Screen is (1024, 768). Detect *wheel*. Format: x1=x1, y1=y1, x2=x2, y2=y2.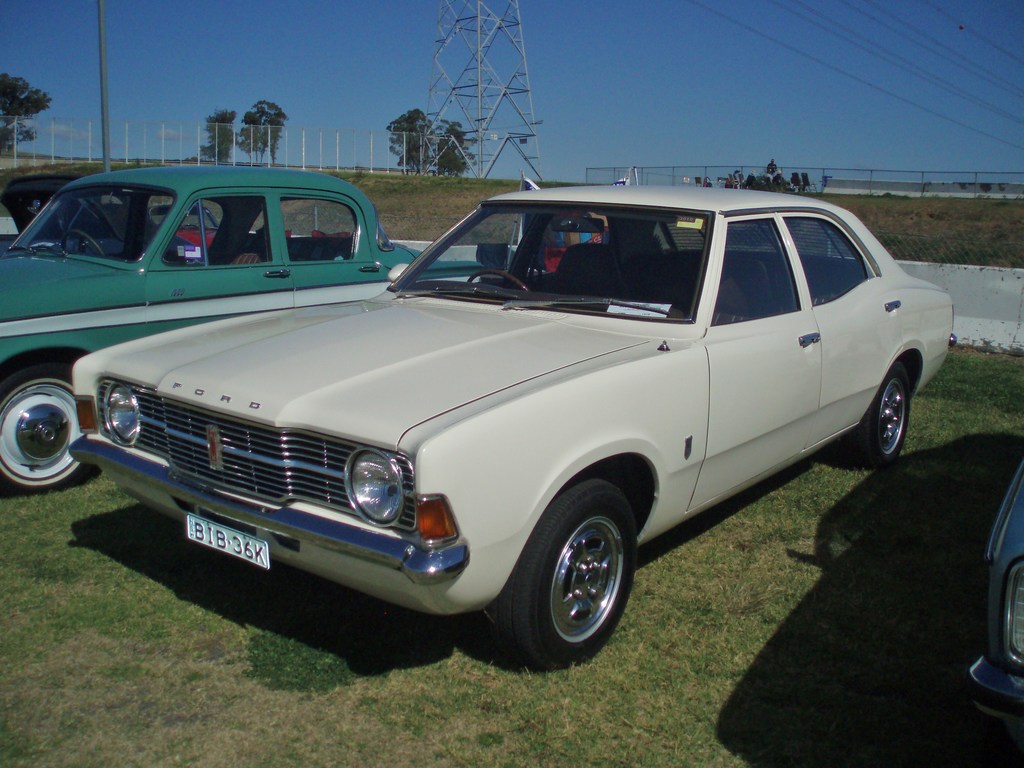
x1=491, y1=474, x2=643, y2=669.
